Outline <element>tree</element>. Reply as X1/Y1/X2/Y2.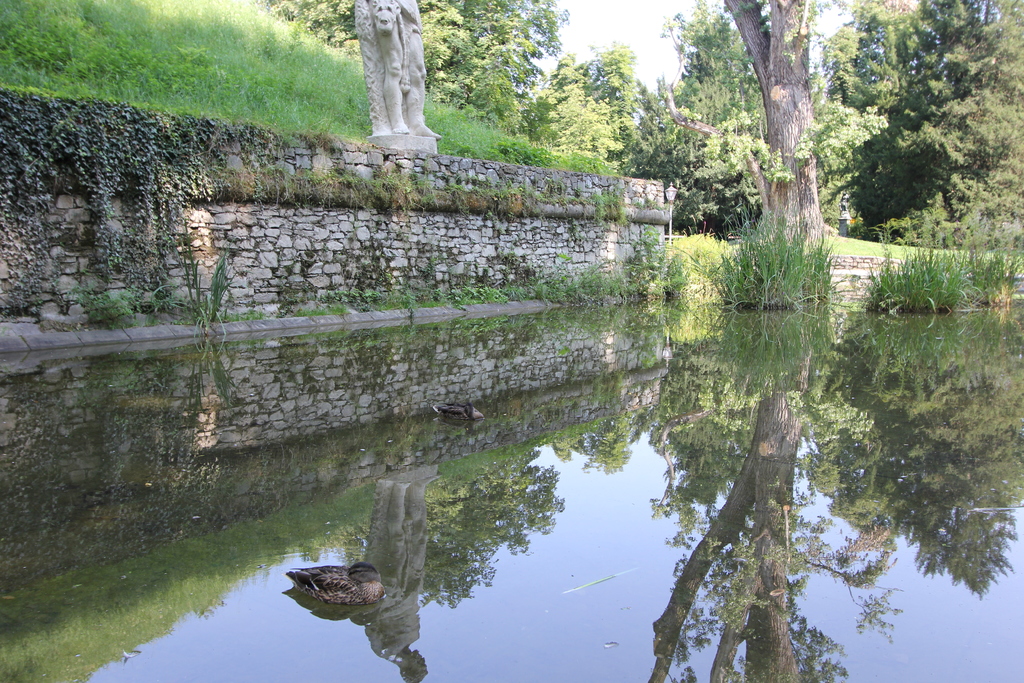
817/0/945/131.
